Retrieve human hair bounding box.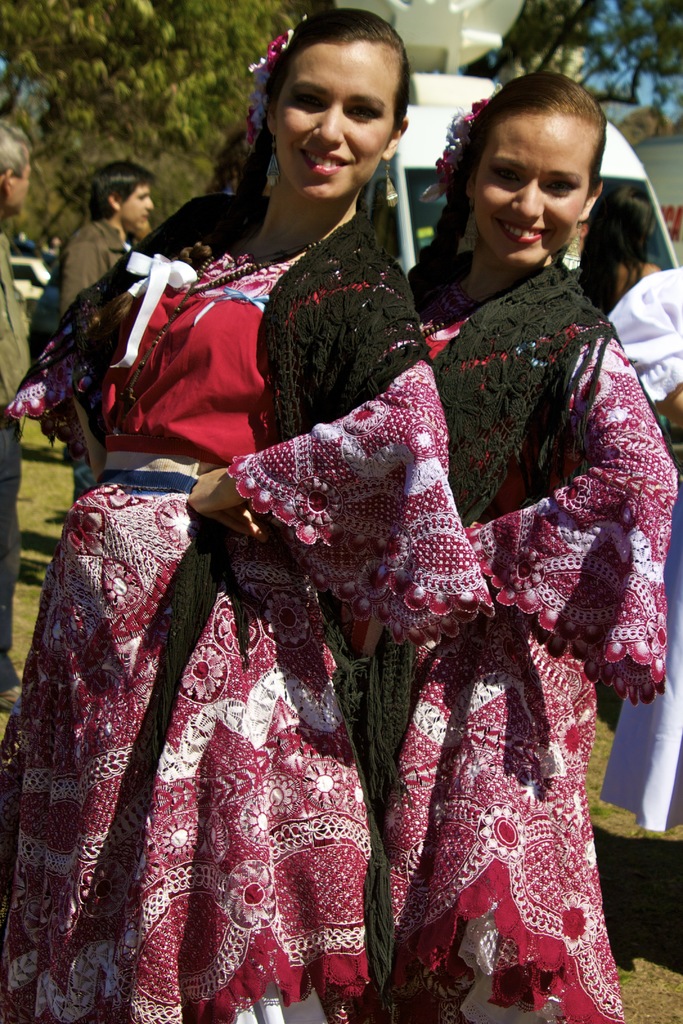
Bounding box: Rect(438, 66, 618, 282).
